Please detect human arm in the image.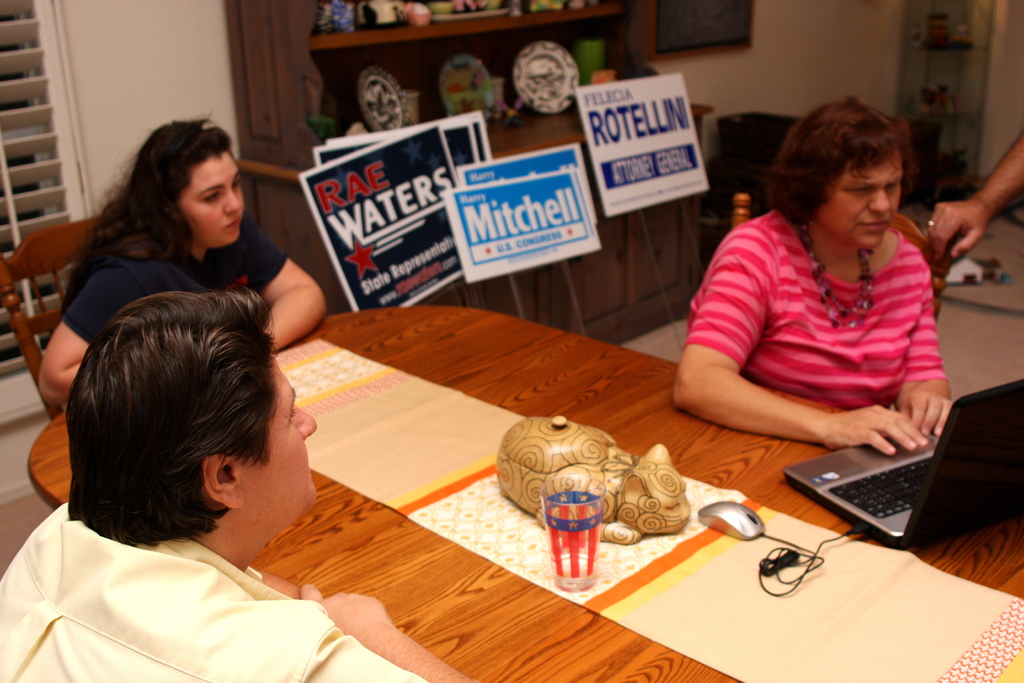
299,577,481,682.
